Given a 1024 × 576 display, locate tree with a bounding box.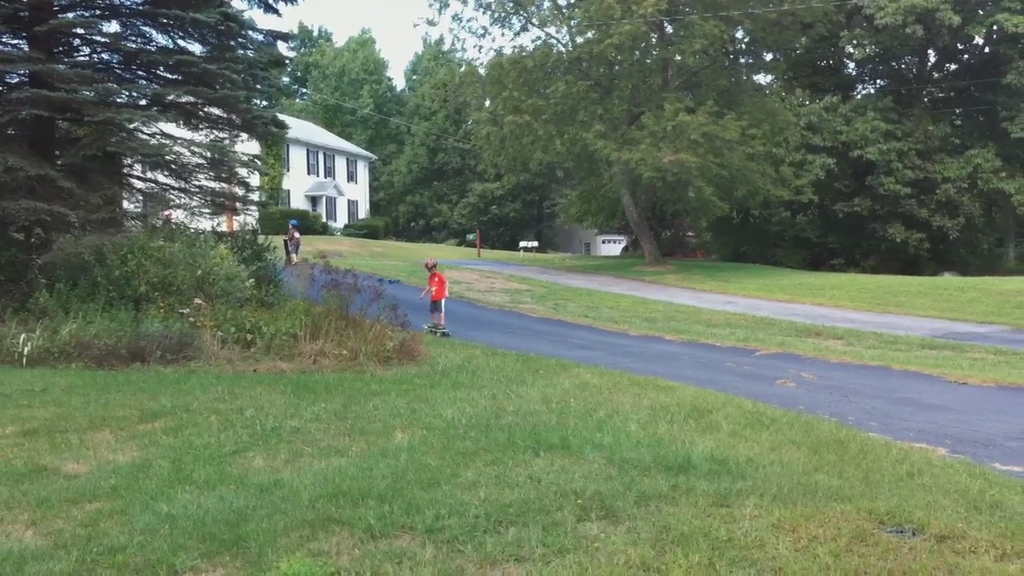
Located: region(676, 2, 853, 245).
